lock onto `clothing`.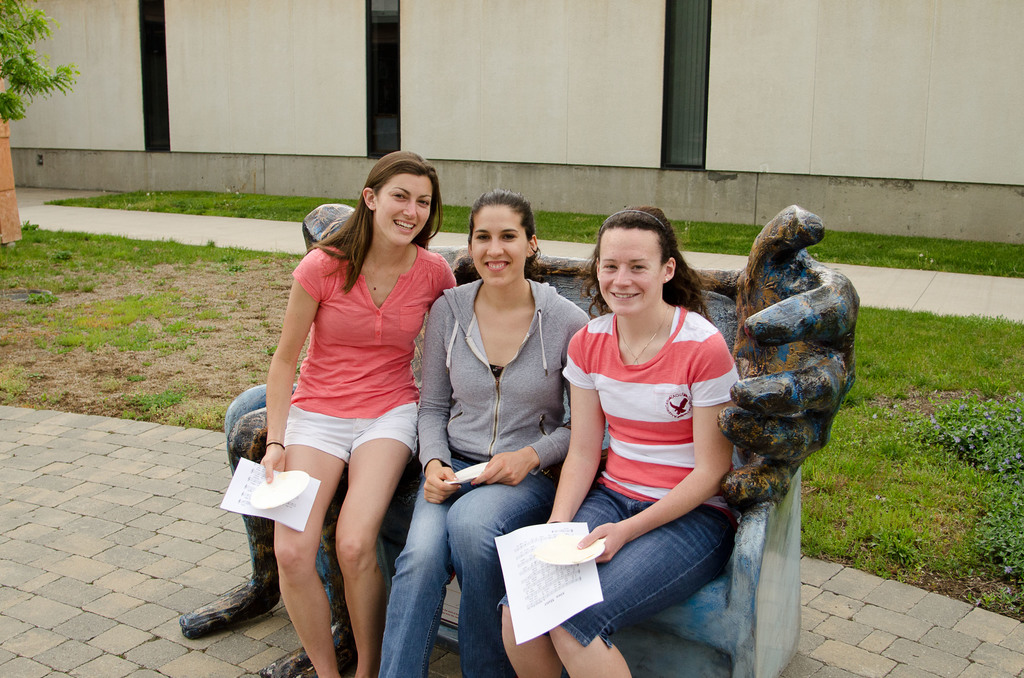
Locked: BBox(397, 273, 602, 677).
